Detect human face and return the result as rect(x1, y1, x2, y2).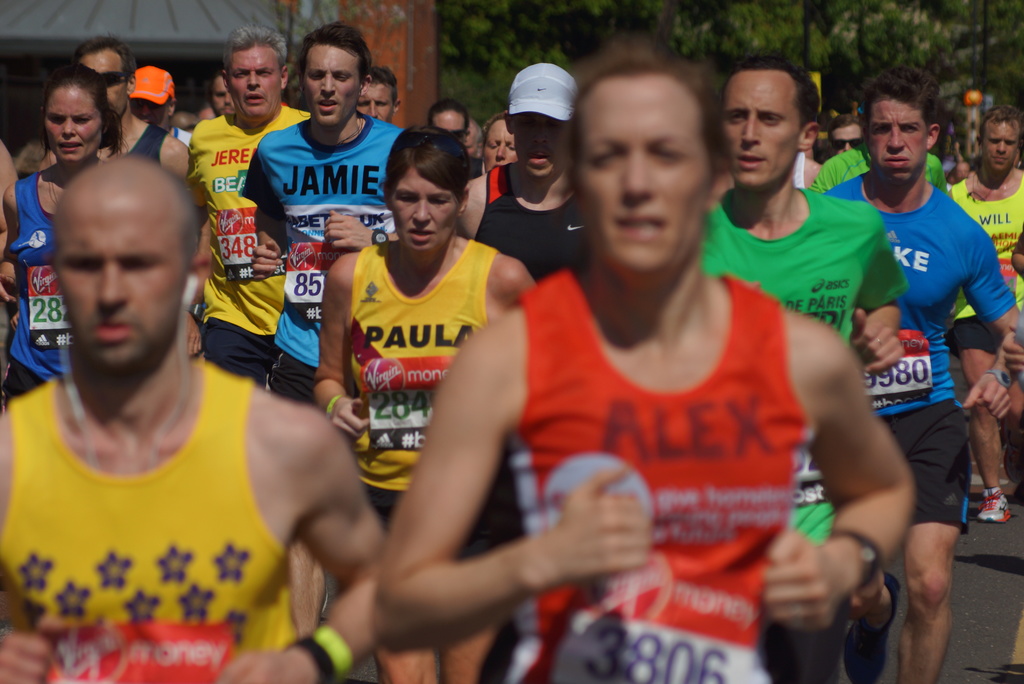
rect(129, 98, 167, 124).
